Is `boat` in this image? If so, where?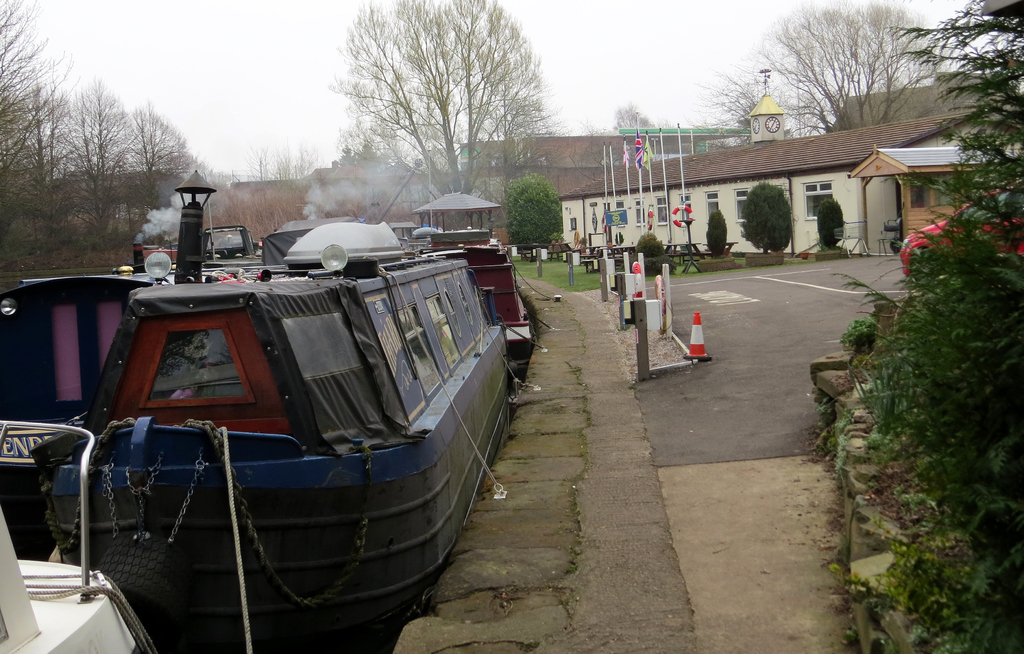
Yes, at (0,420,161,653).
